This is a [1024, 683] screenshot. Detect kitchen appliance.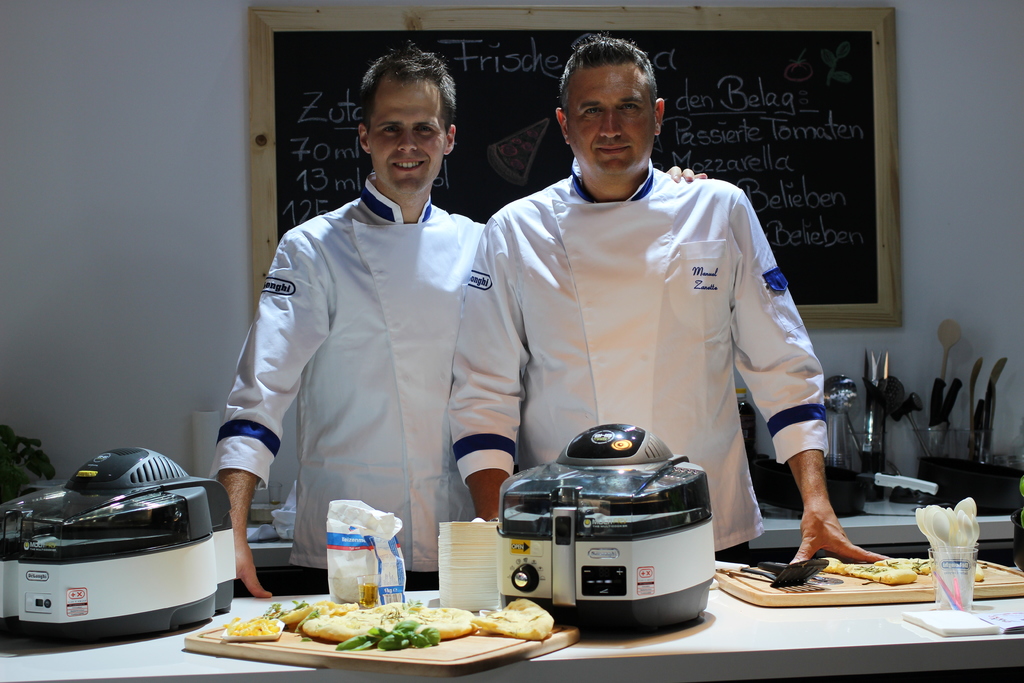
bbox=[913, 375, 956, 470].
